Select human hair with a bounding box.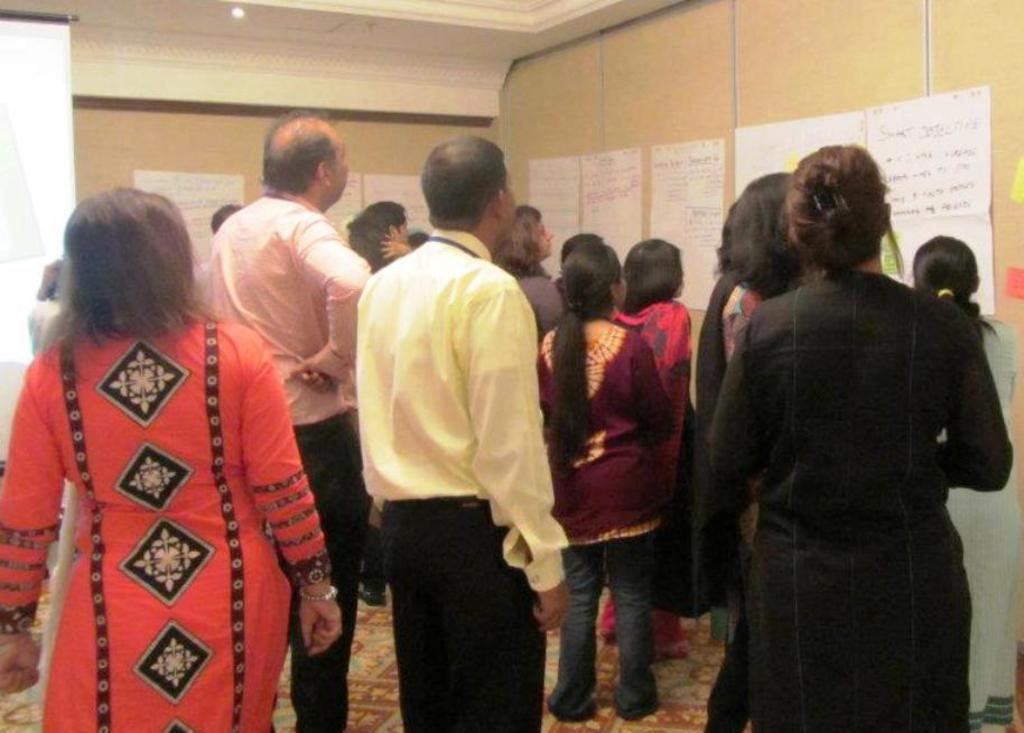
427/132/503/235.
